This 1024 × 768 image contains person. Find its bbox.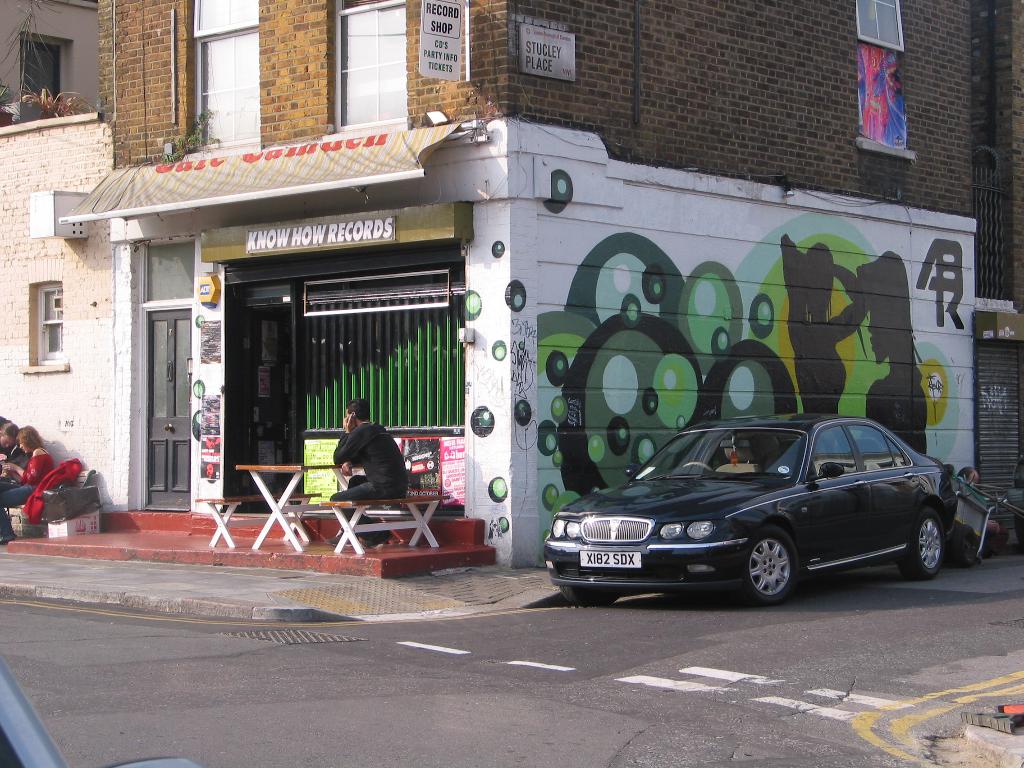
box=[0, 410, 29, 541].
